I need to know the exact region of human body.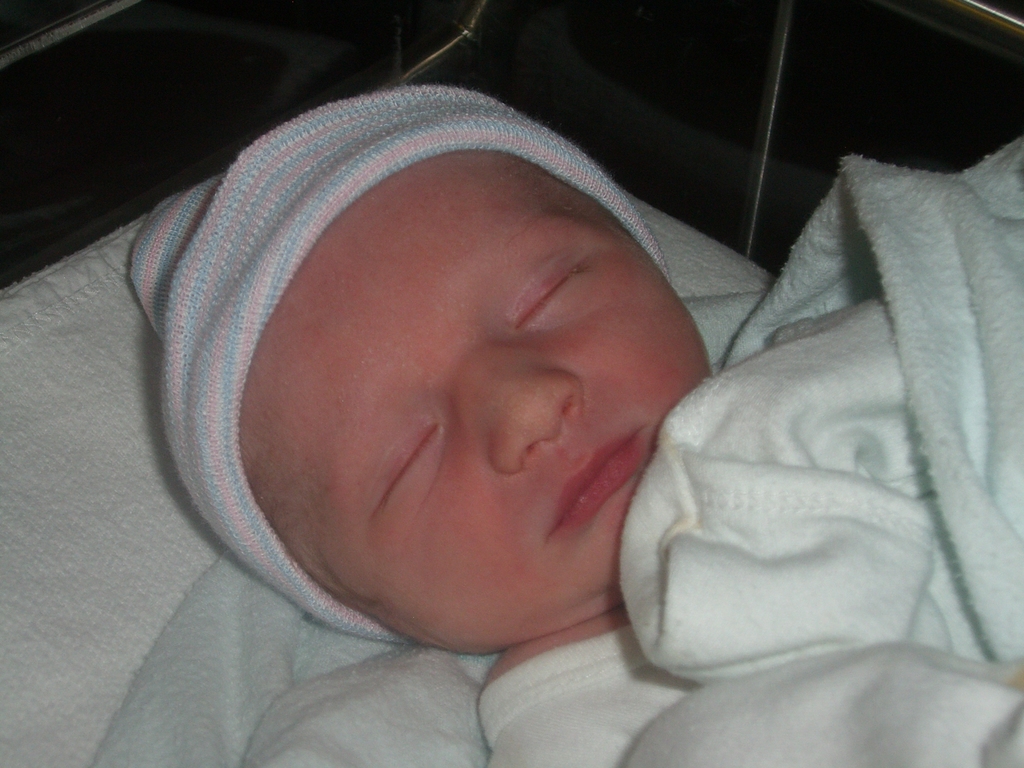
Region: Rect(122, 49, 886, 755).
